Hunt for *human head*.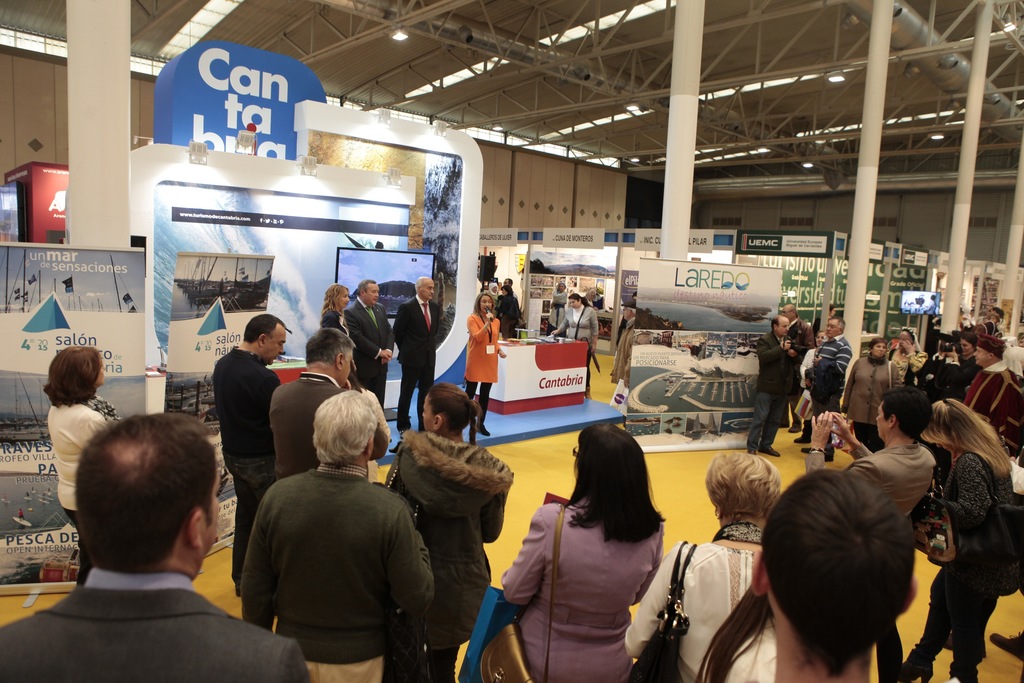
Hunted down at locate(357, 279, 381, 305).
